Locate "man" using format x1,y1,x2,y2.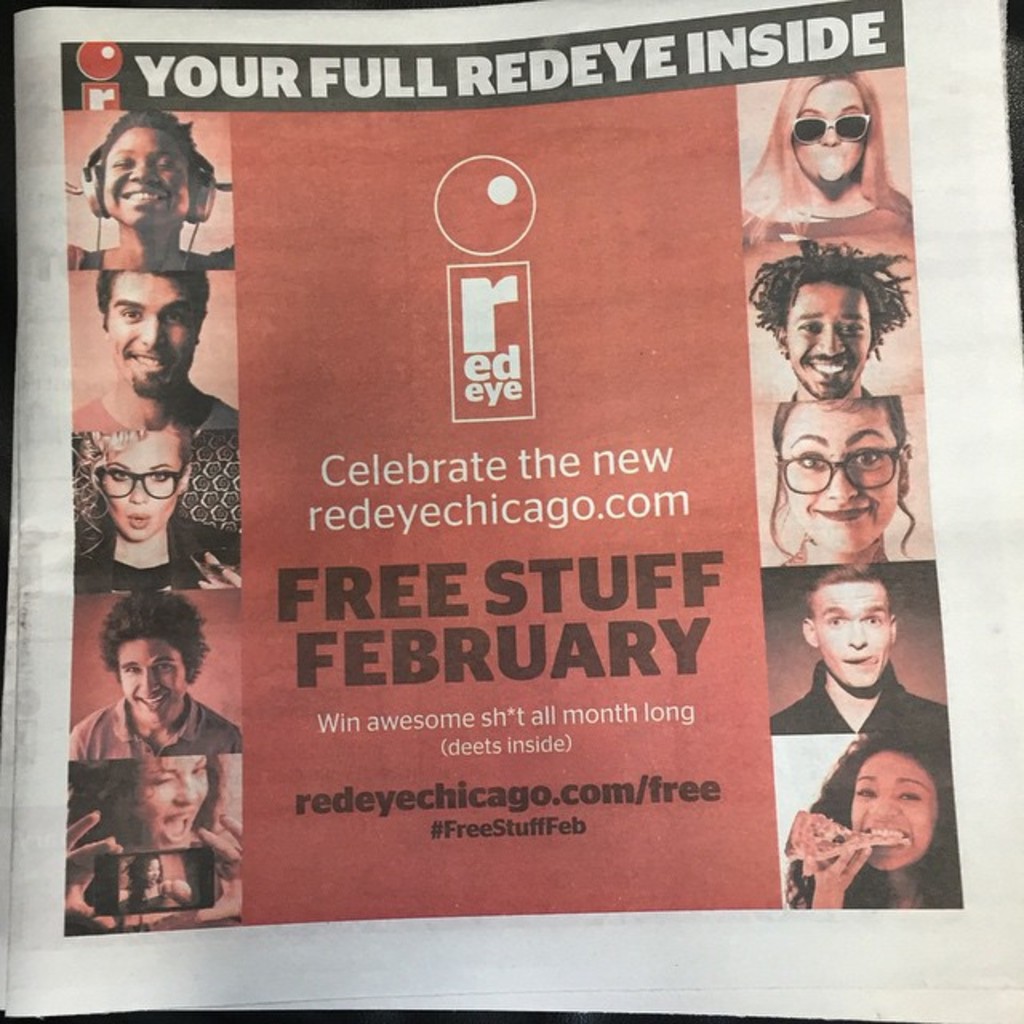
746,242,912,398.
